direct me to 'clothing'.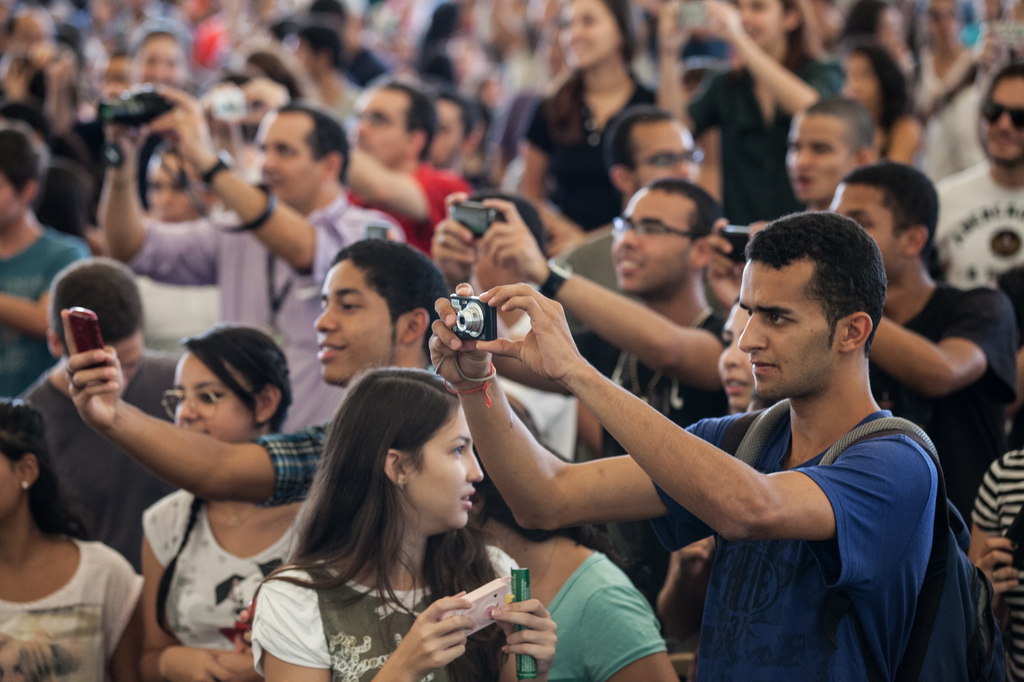
Direction: 519:552:669:681.
